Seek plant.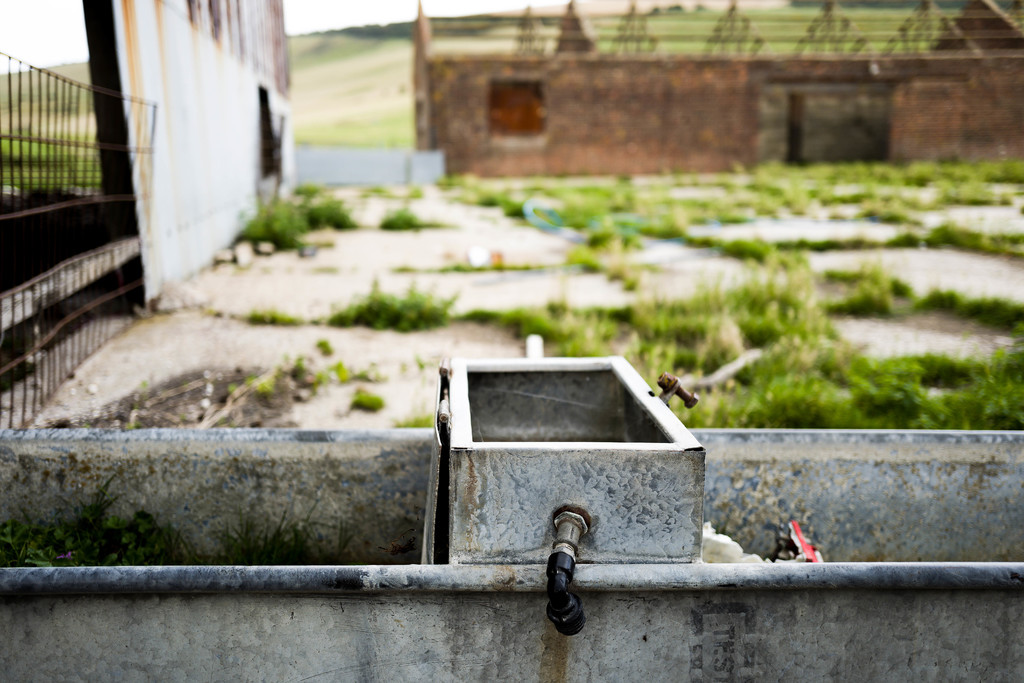
region(0, 123, 99, 201).
